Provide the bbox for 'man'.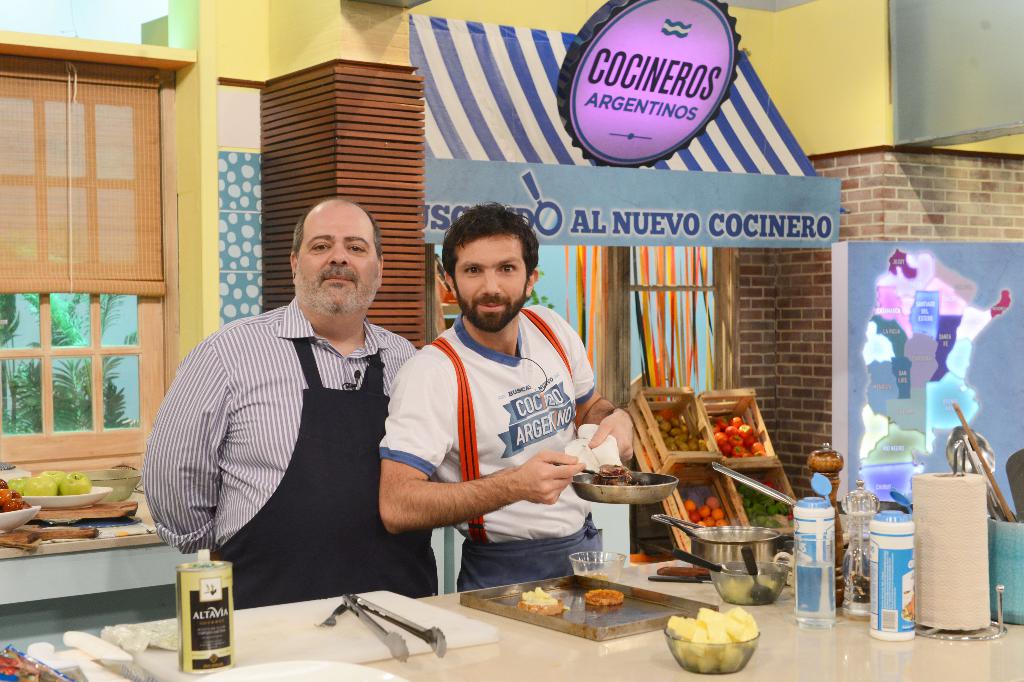
box=[375, 199, 636, 593].
